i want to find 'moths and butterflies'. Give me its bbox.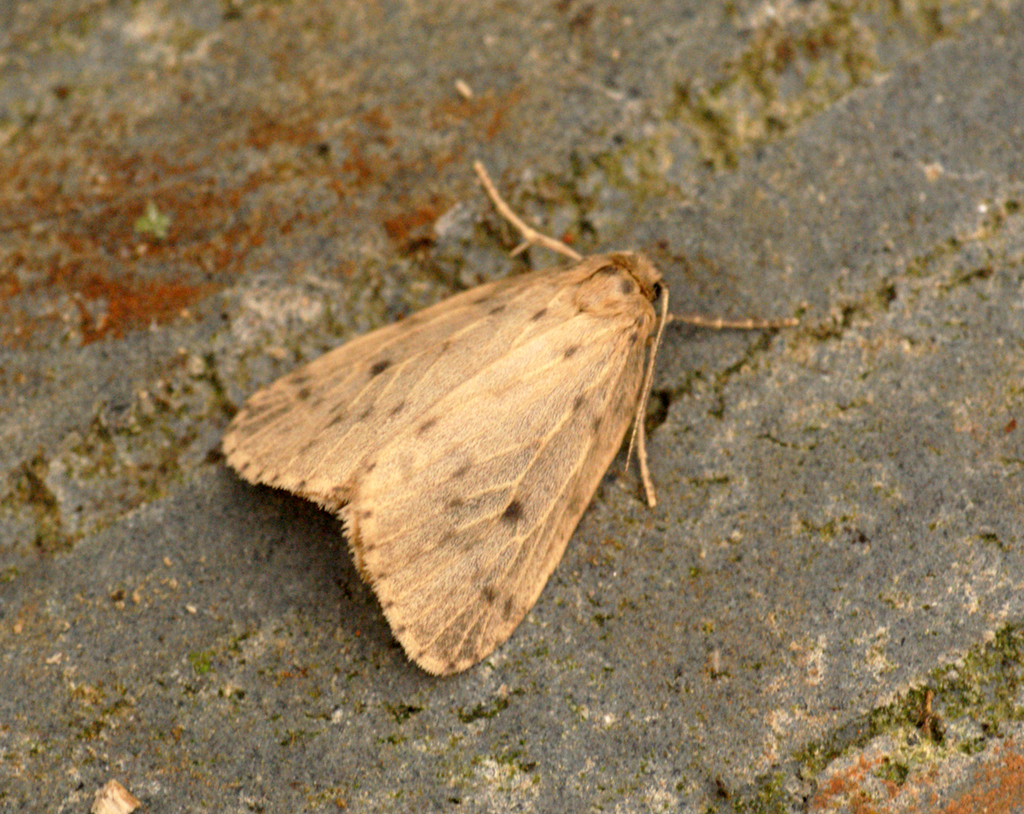
[x1=220, y1=153, x2=804, y2=683].
